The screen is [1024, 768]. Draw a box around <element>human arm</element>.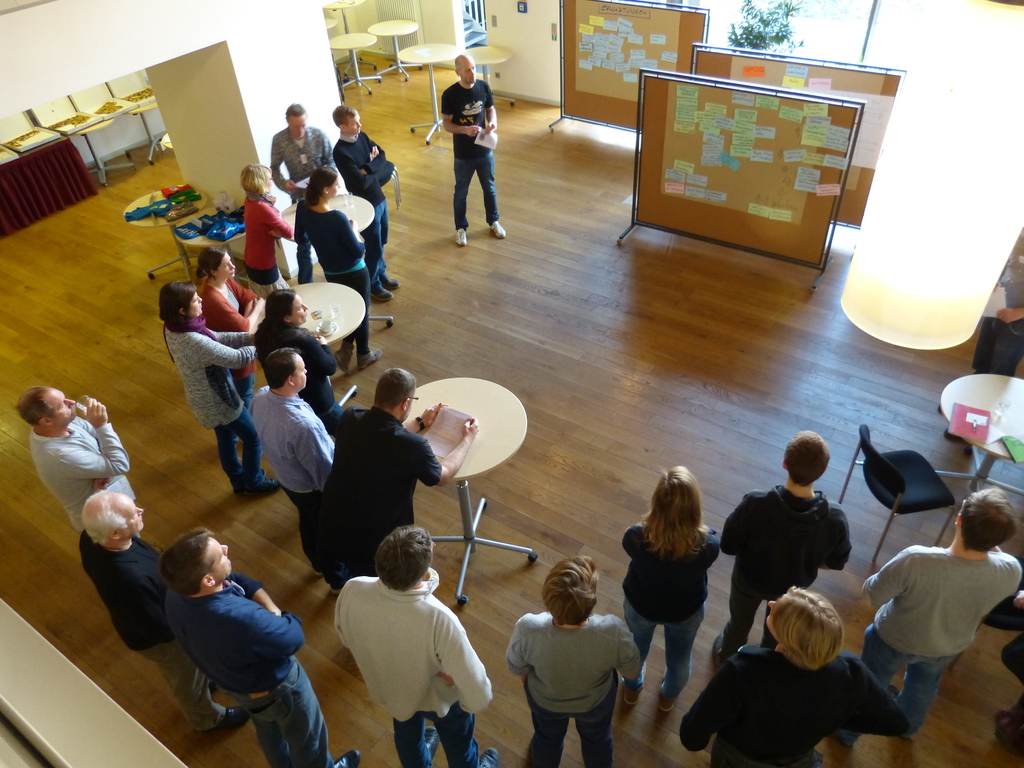
box=[996, 305, 1023, 323].
